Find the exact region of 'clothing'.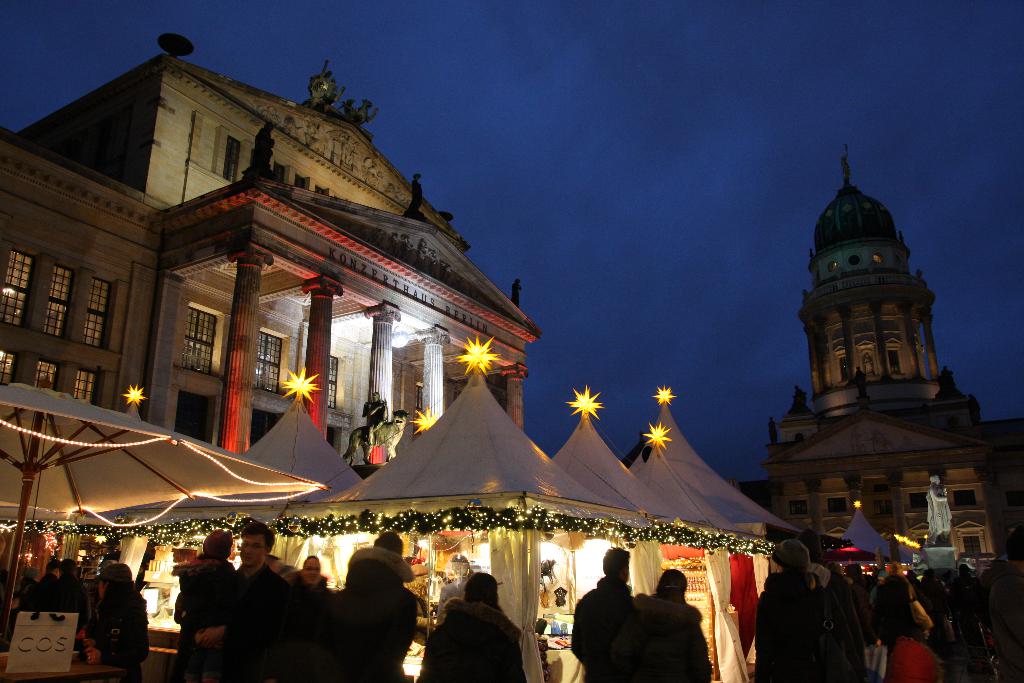
Exact region: left=215, top=557, right=307, bottom=682.
